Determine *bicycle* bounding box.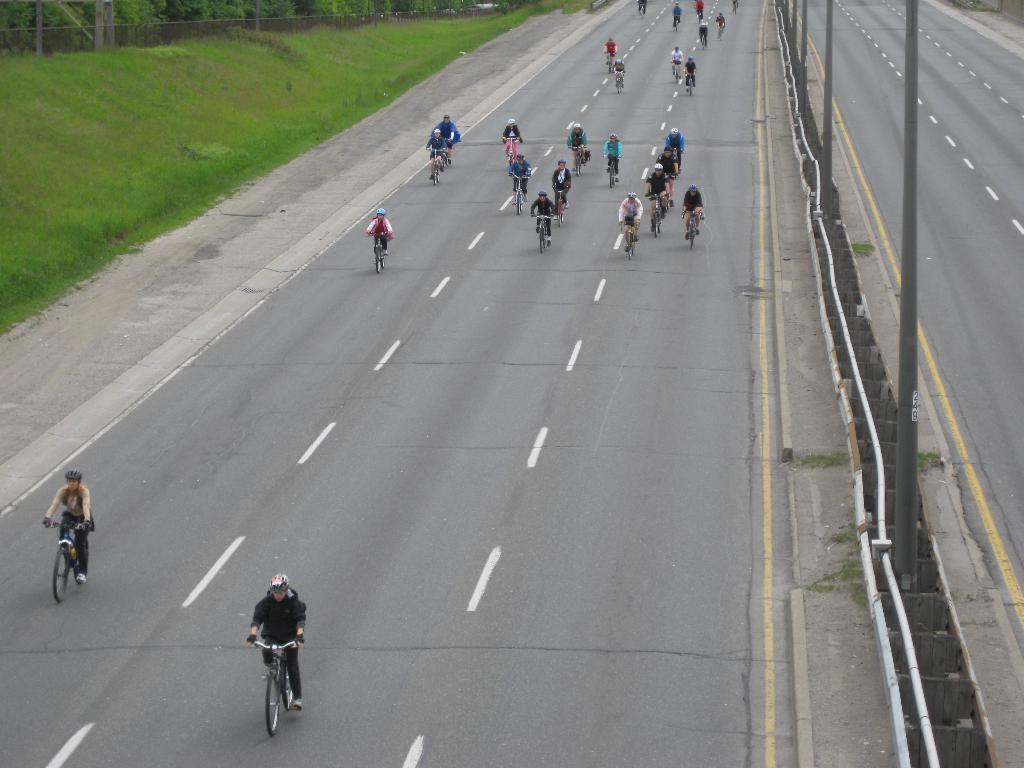
Determined: crop(719, 23, 724, 33).
